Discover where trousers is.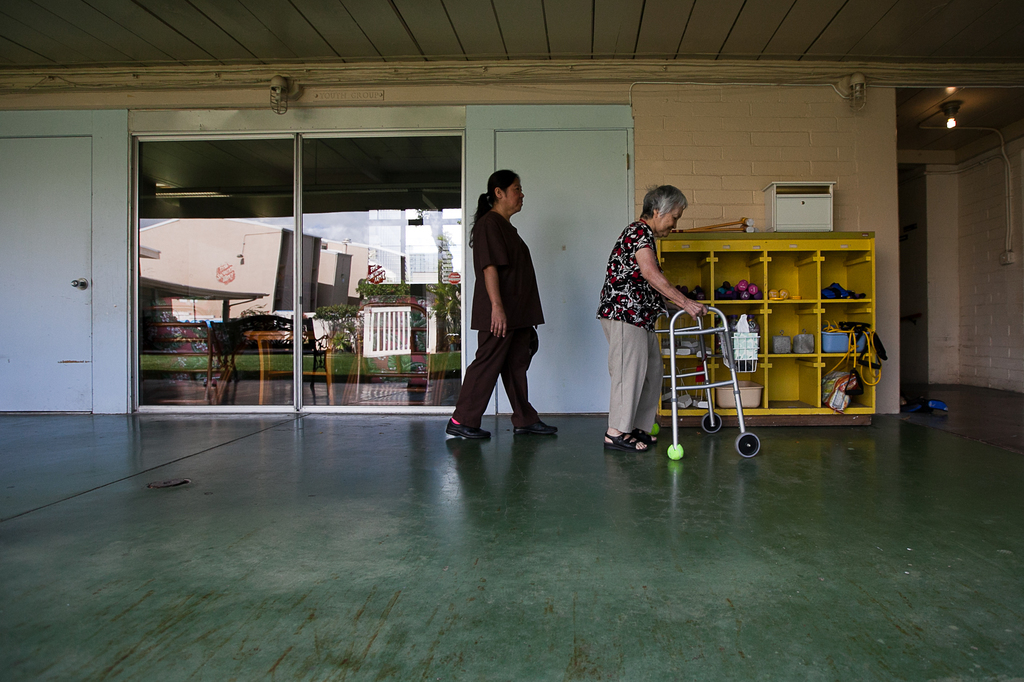
Discovered at box(601, 323, 662, 425).
